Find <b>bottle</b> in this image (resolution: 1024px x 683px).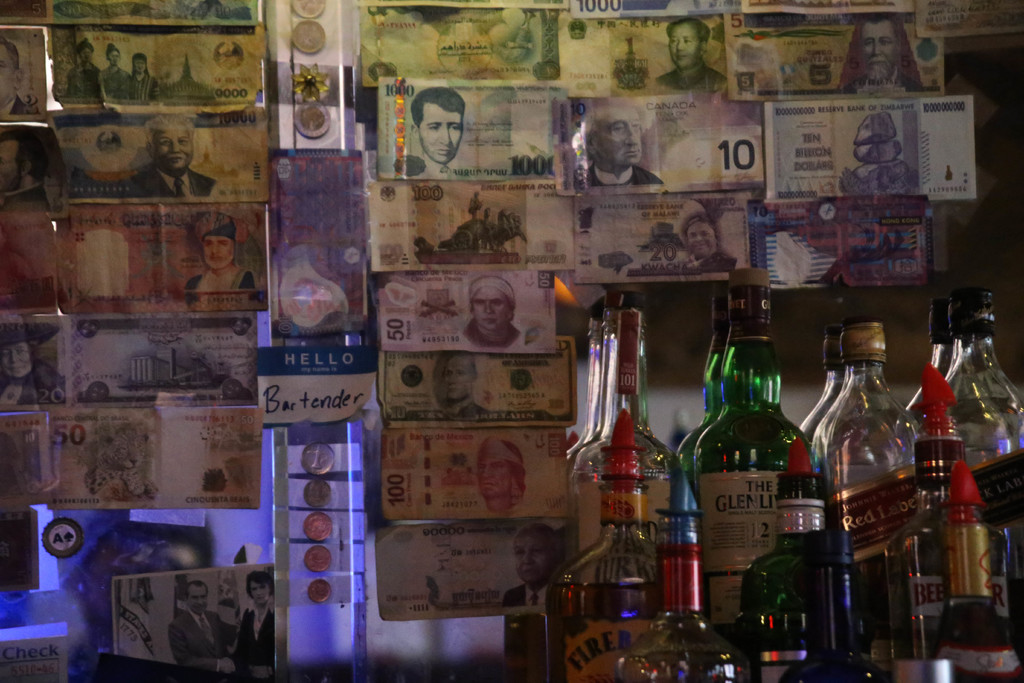
(left=925, top=479, right=1018, bottom=682).
